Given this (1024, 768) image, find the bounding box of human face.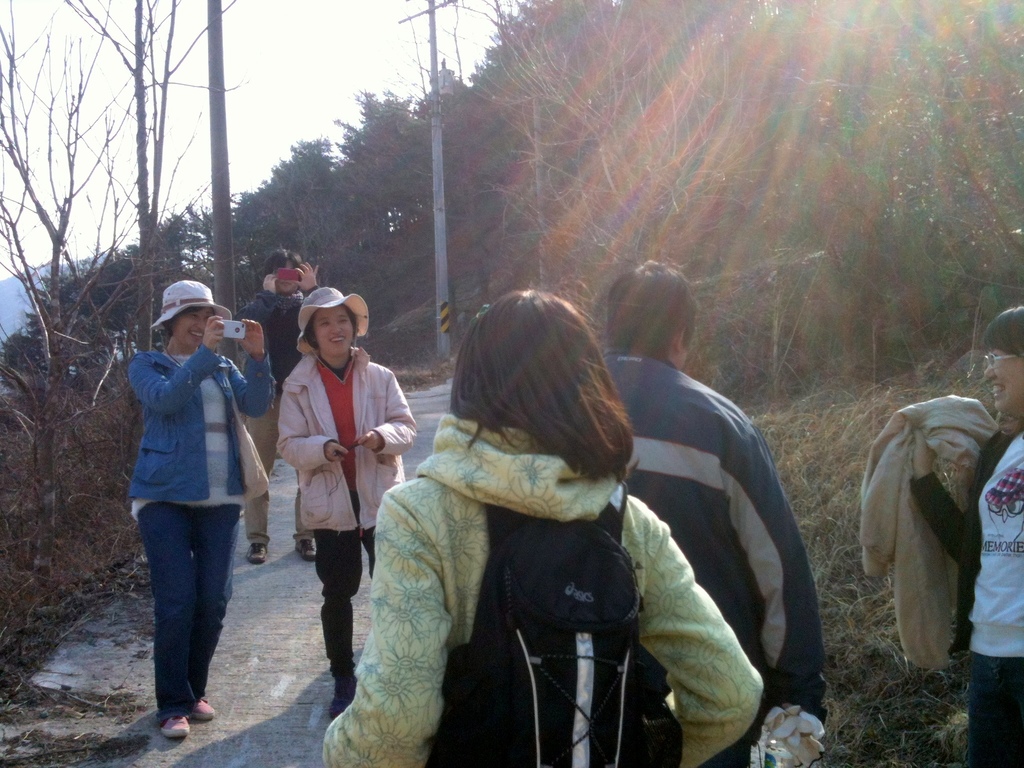
locate(175, 310, 205, 346).
